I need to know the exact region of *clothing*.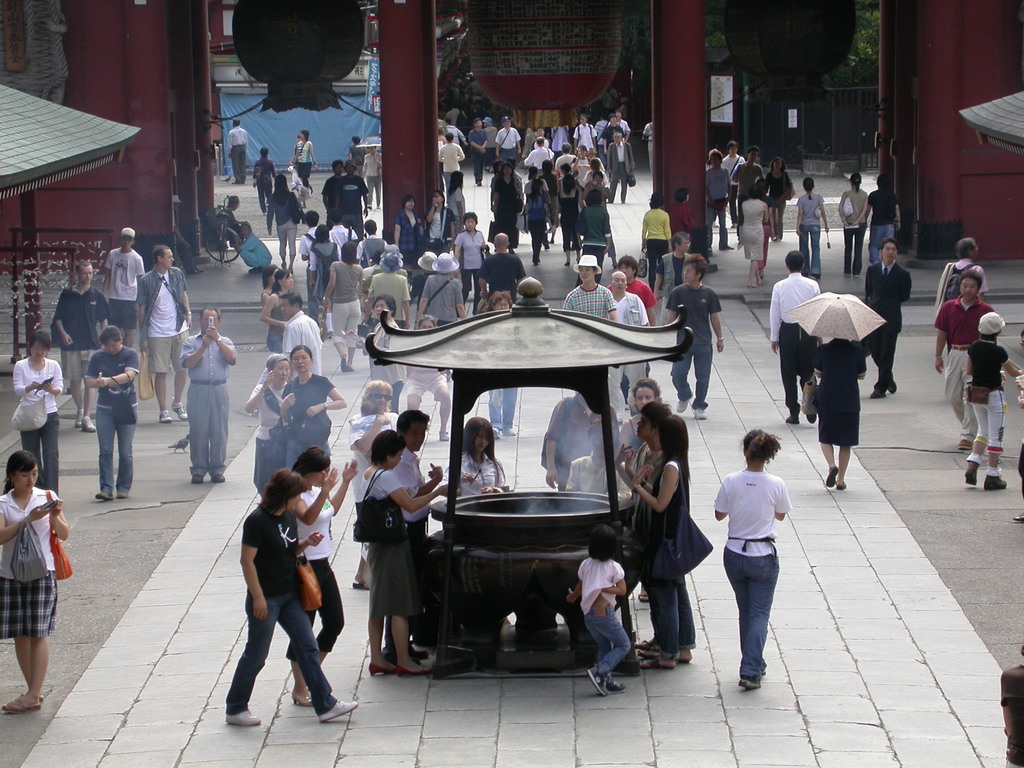
Region: bbox=[248, 377, 295, 495].
